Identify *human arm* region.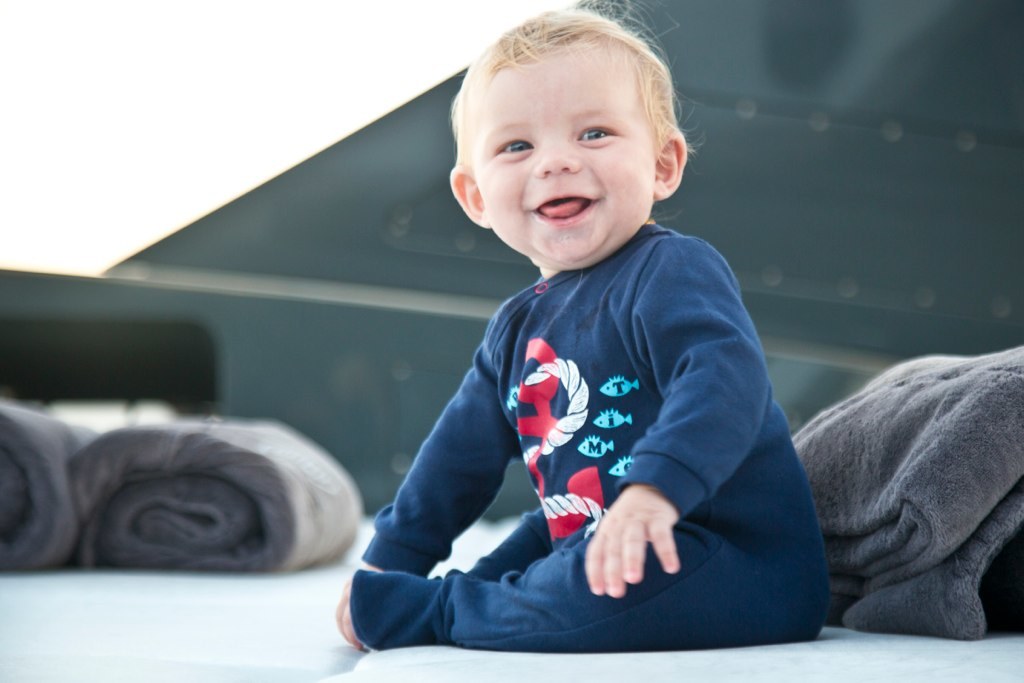
Region: 332/345/525/655.
